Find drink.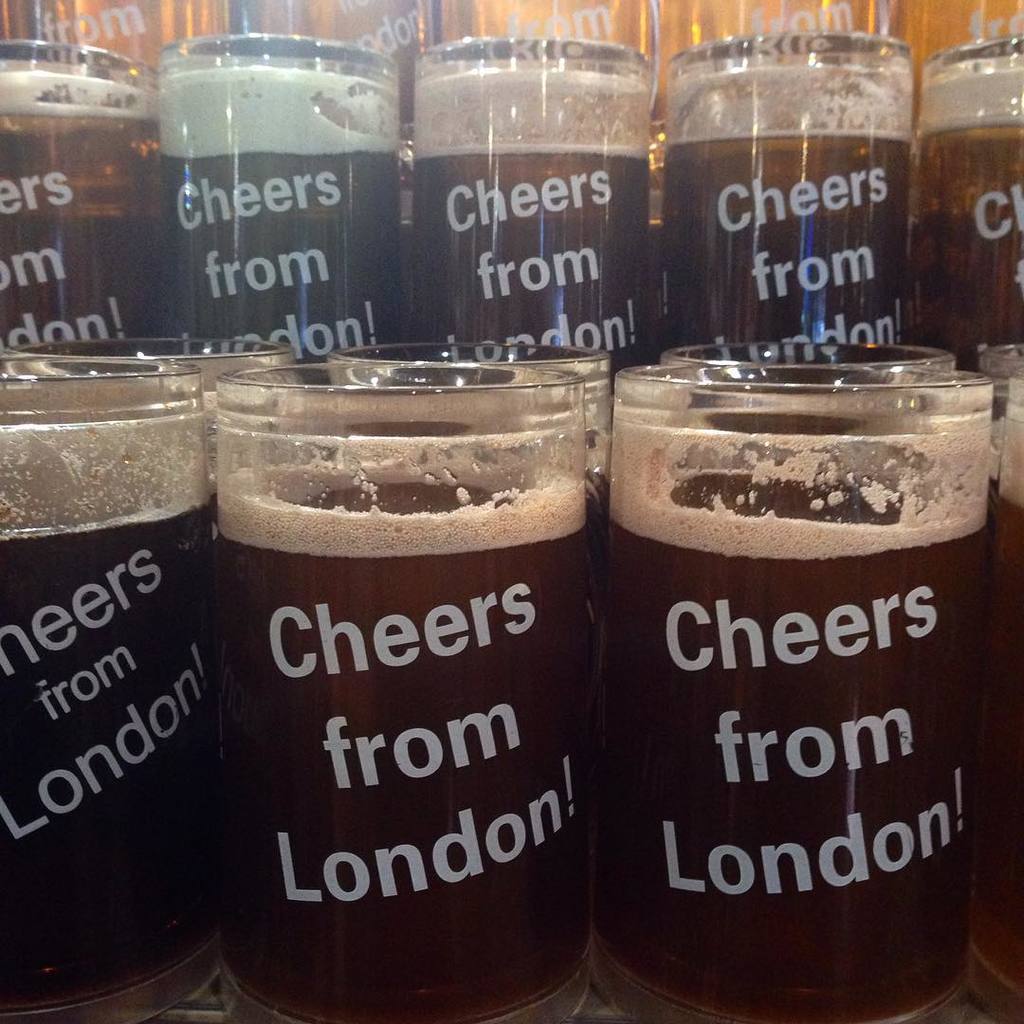
(915, 118, 1023, 375).
